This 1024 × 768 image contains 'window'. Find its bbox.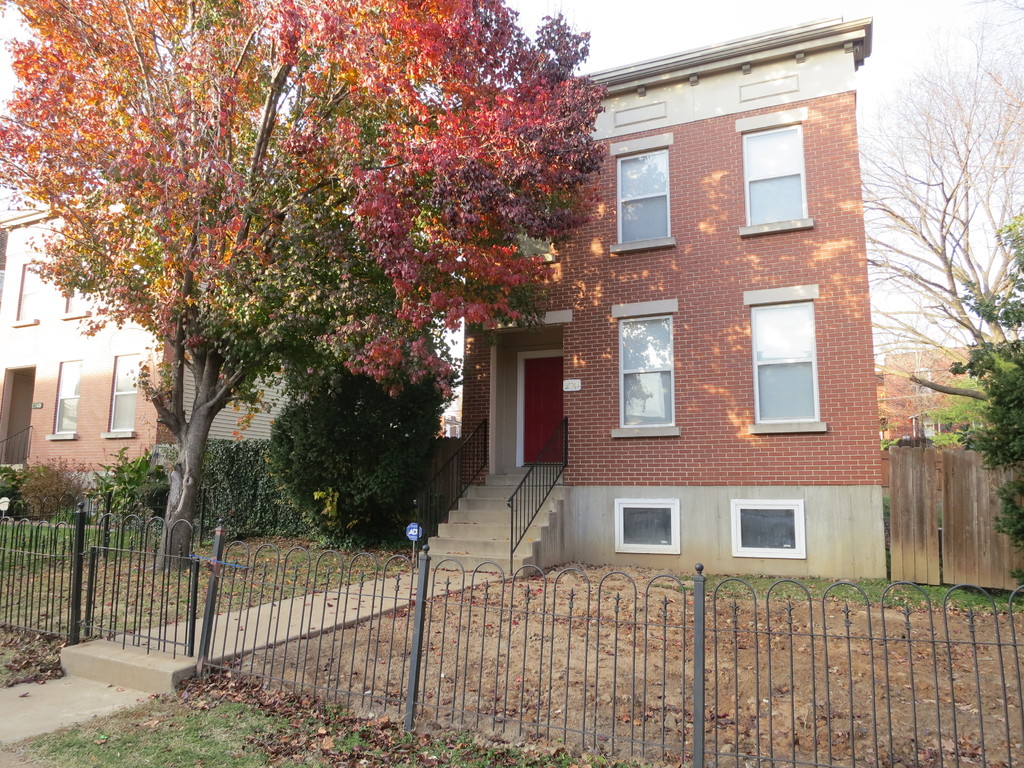
rect(101, 354, 137, 435).
